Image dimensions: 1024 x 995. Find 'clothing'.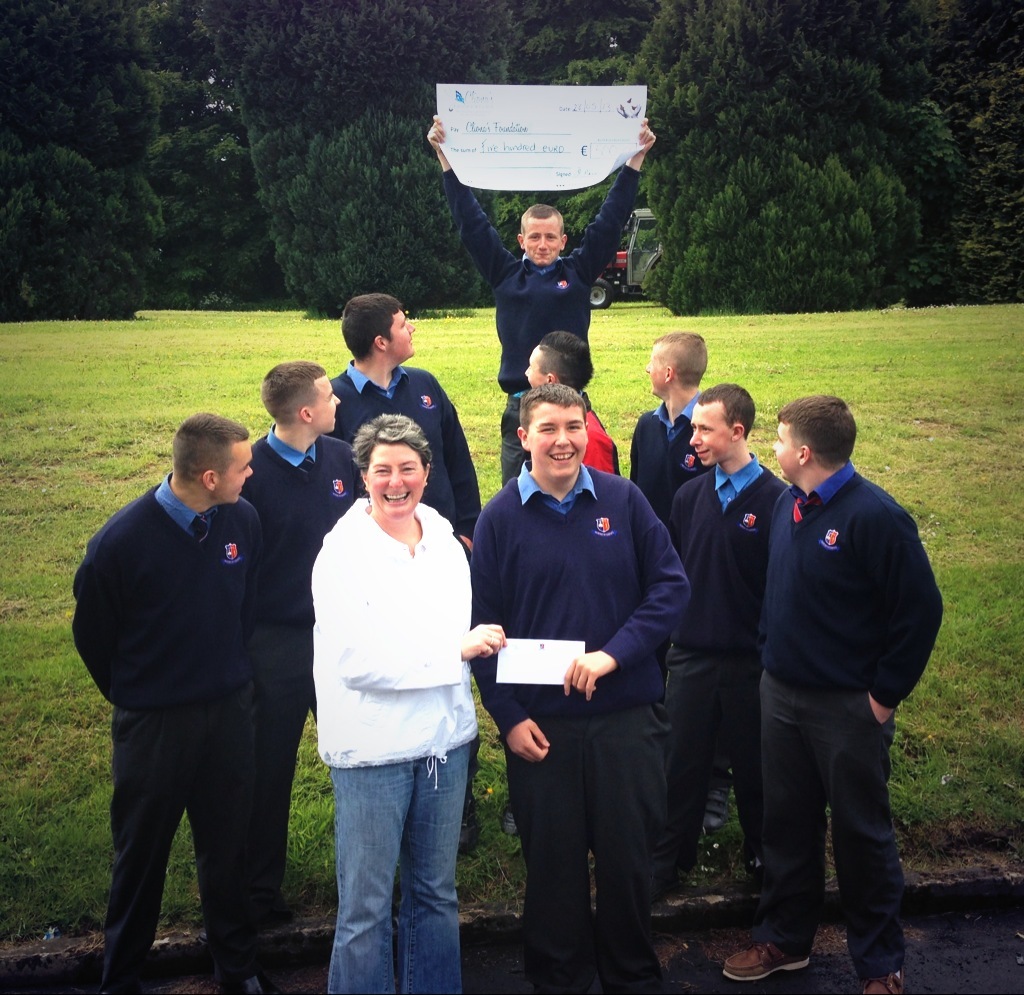
box(77, 403, 316, 964).
